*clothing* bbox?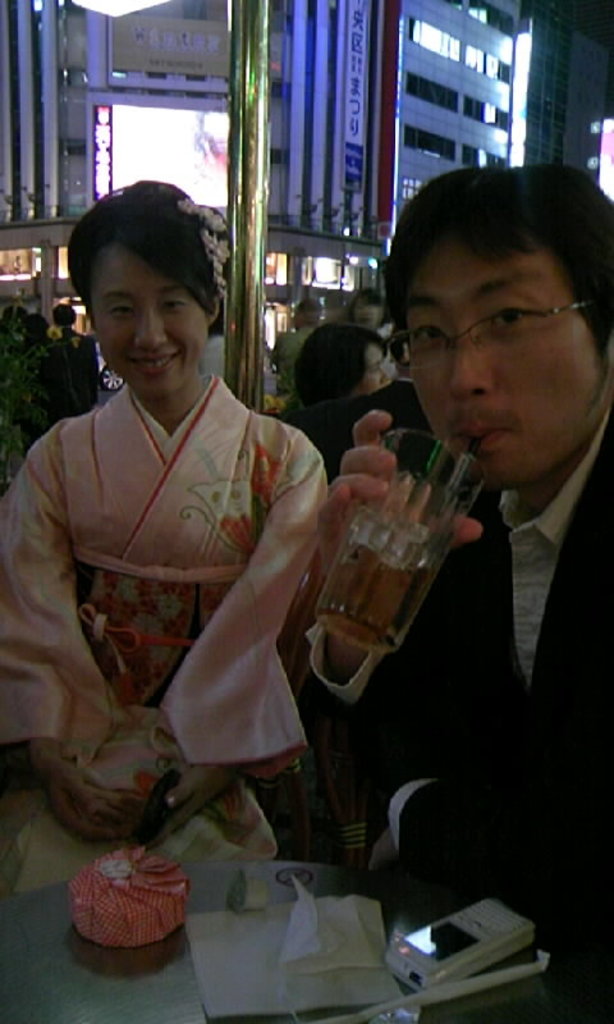
bbox=[299, 394, 613, 1023]
